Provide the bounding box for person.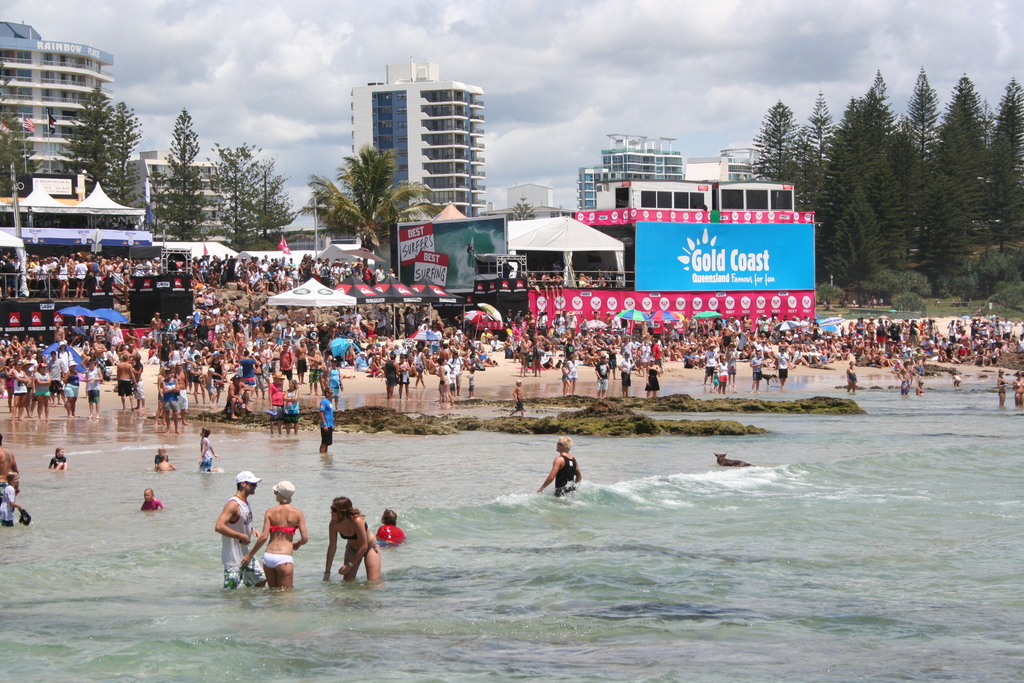
box=[642, 355, 664, 399].
